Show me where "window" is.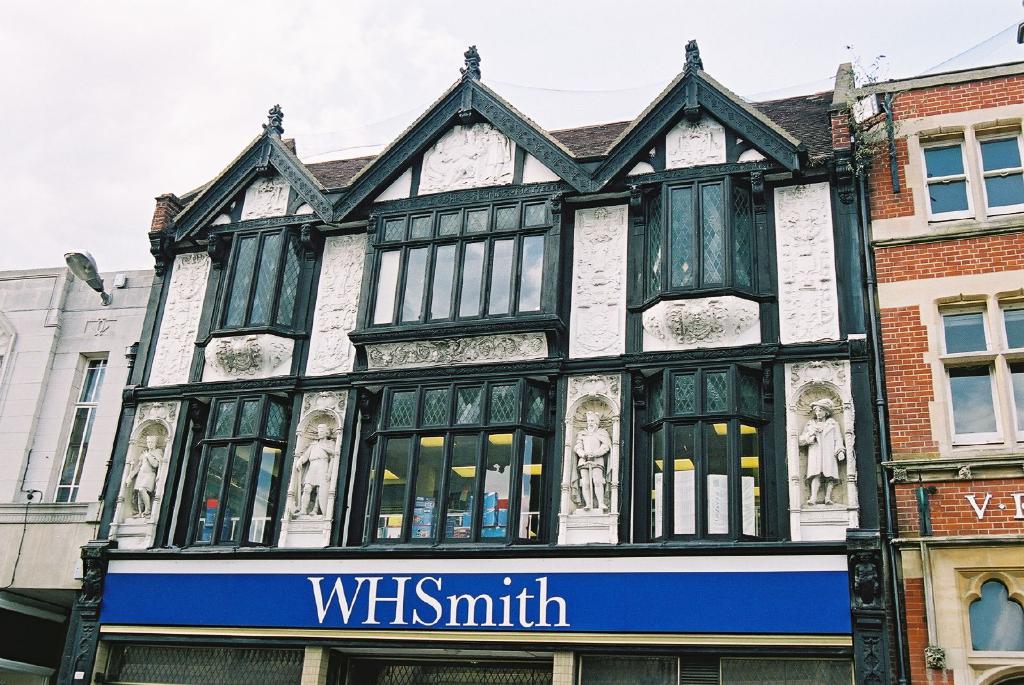
"window" is at (364,177,553,332).
